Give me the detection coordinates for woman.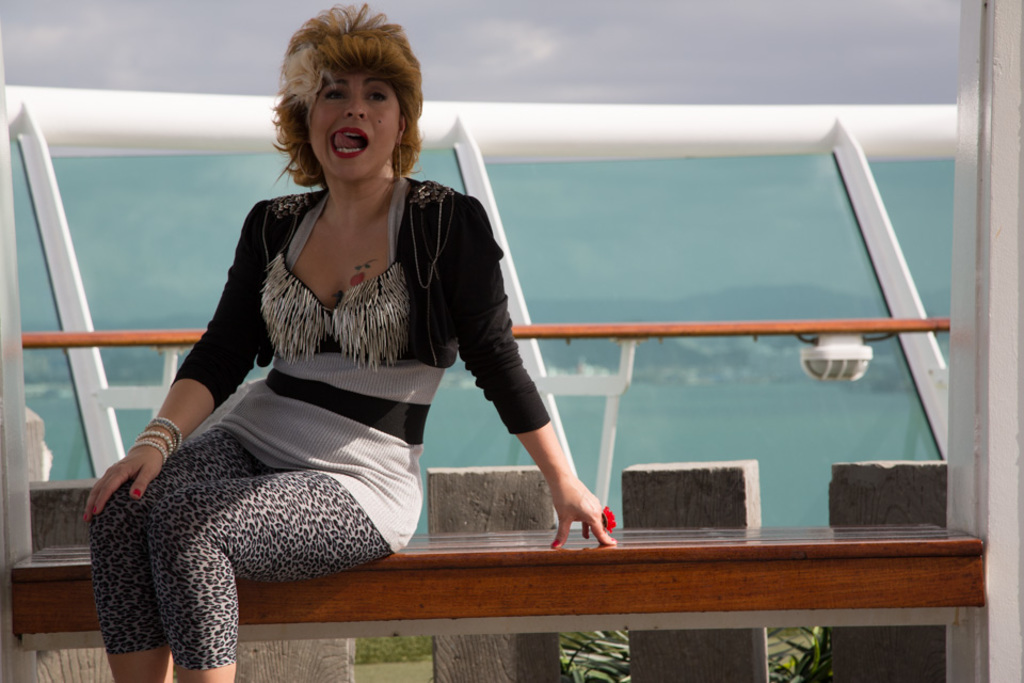
rect(75, 0, 629, 682).
